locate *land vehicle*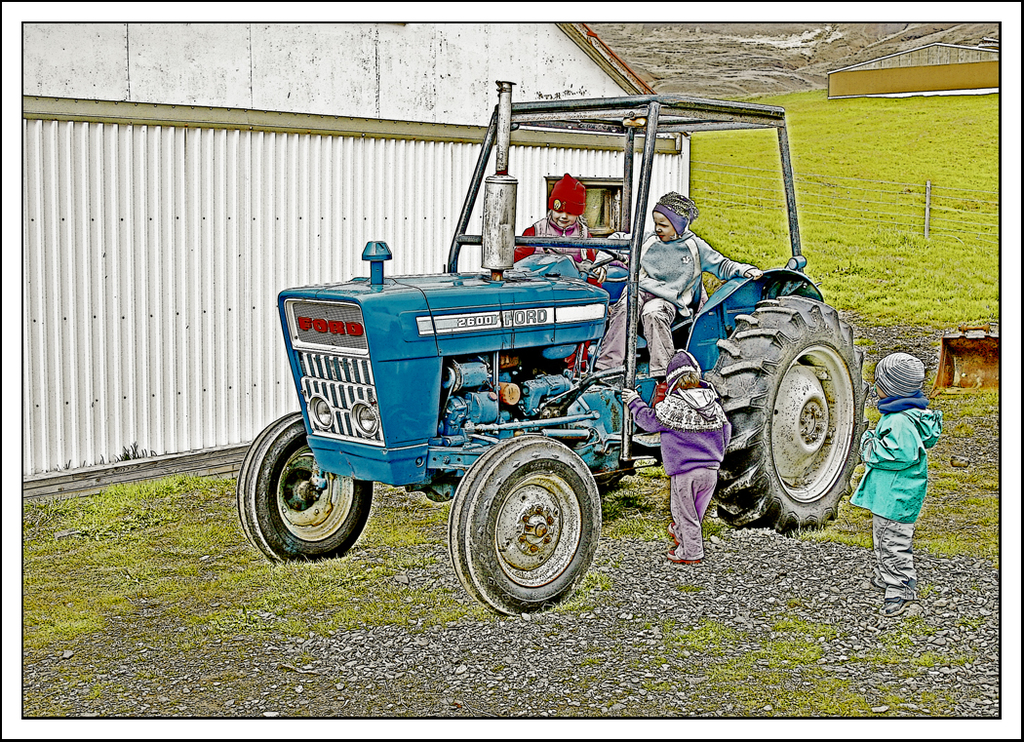
<region>277, 152, 879, 630</region>
